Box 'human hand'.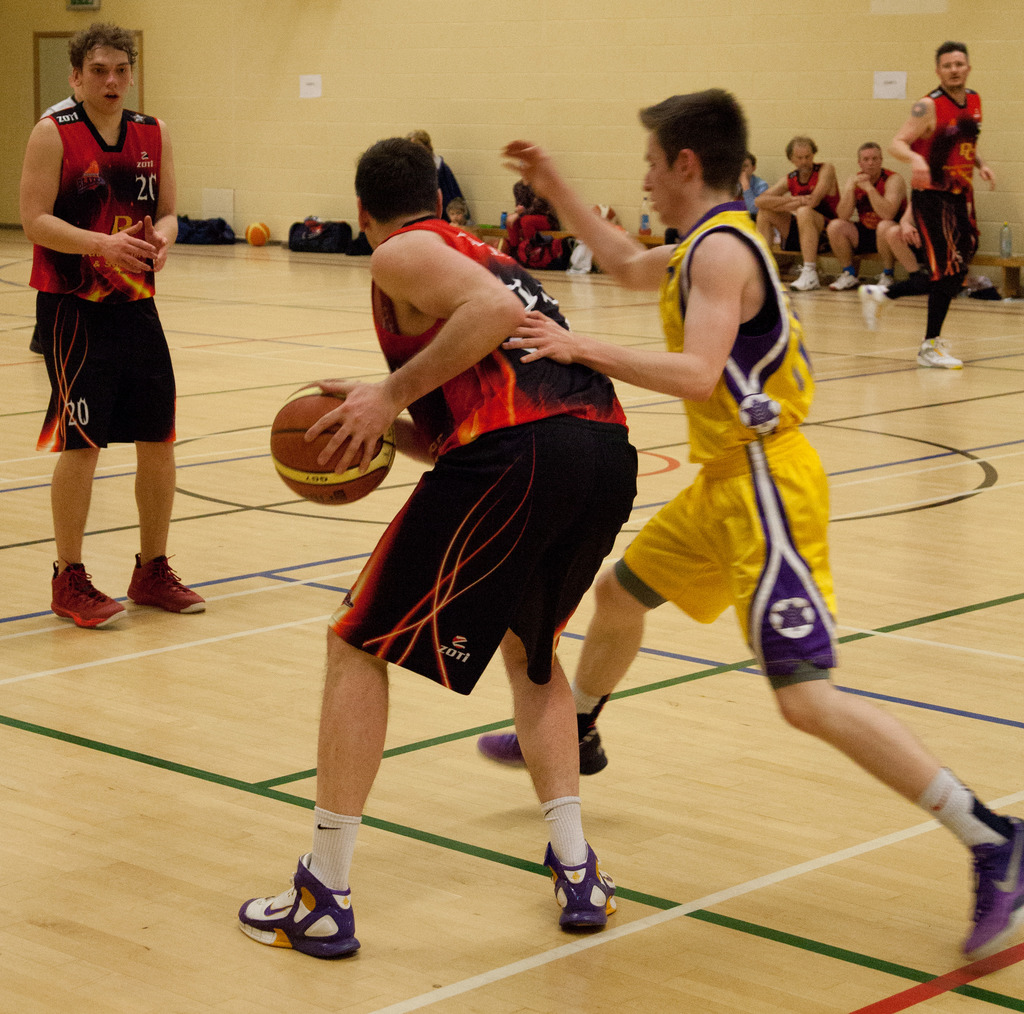
BBox(858, 181, 875, 195).
